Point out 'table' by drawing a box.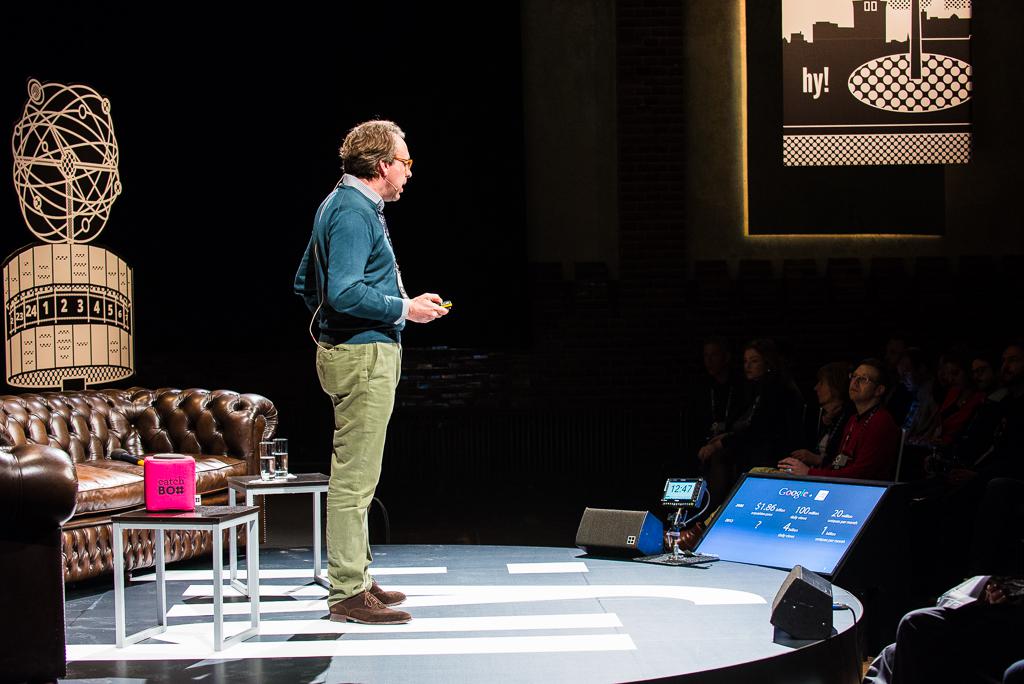
[left=107, top=492, right=265, bottom=656].
